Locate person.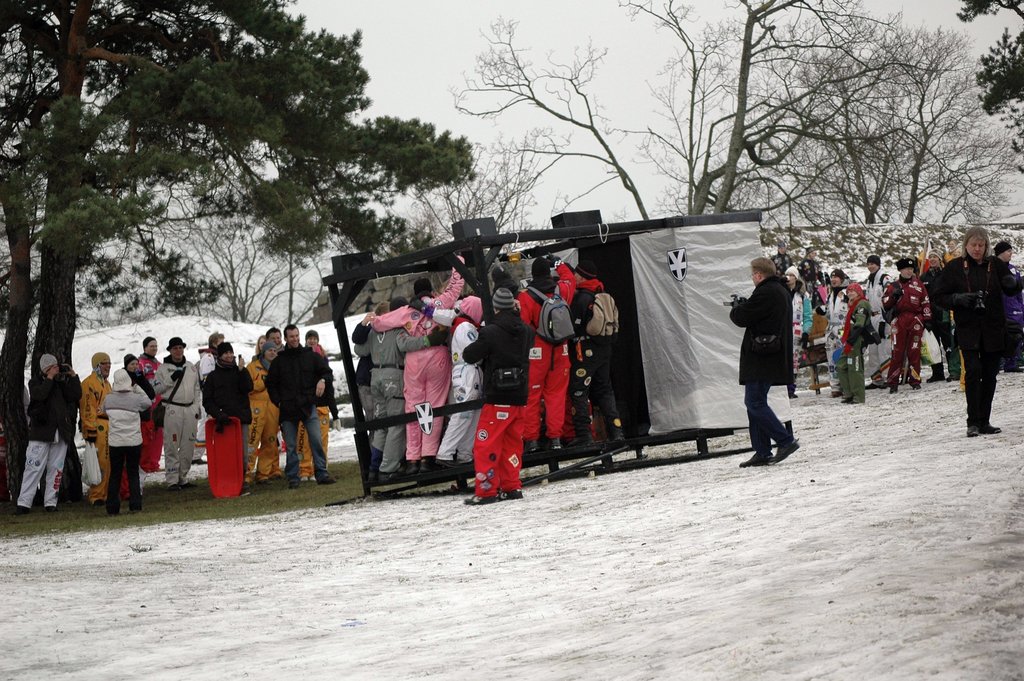
Bounding box: Rect(12, 348, 86, 518).
